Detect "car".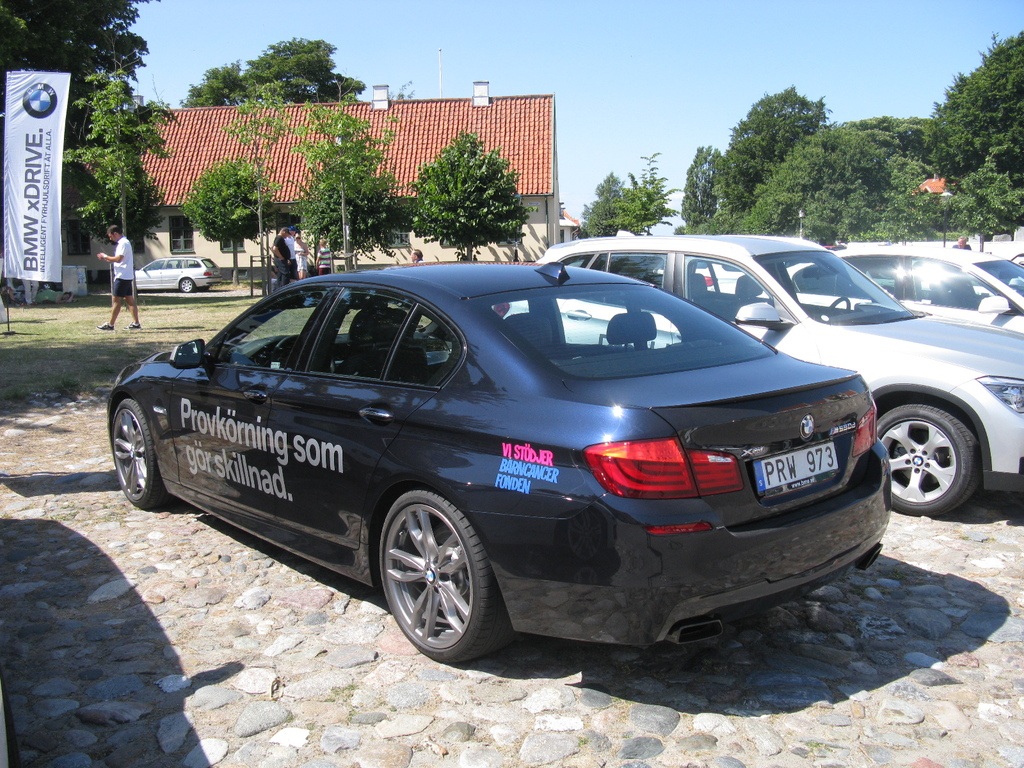
Detected at (493, 237, 1023, 518).
